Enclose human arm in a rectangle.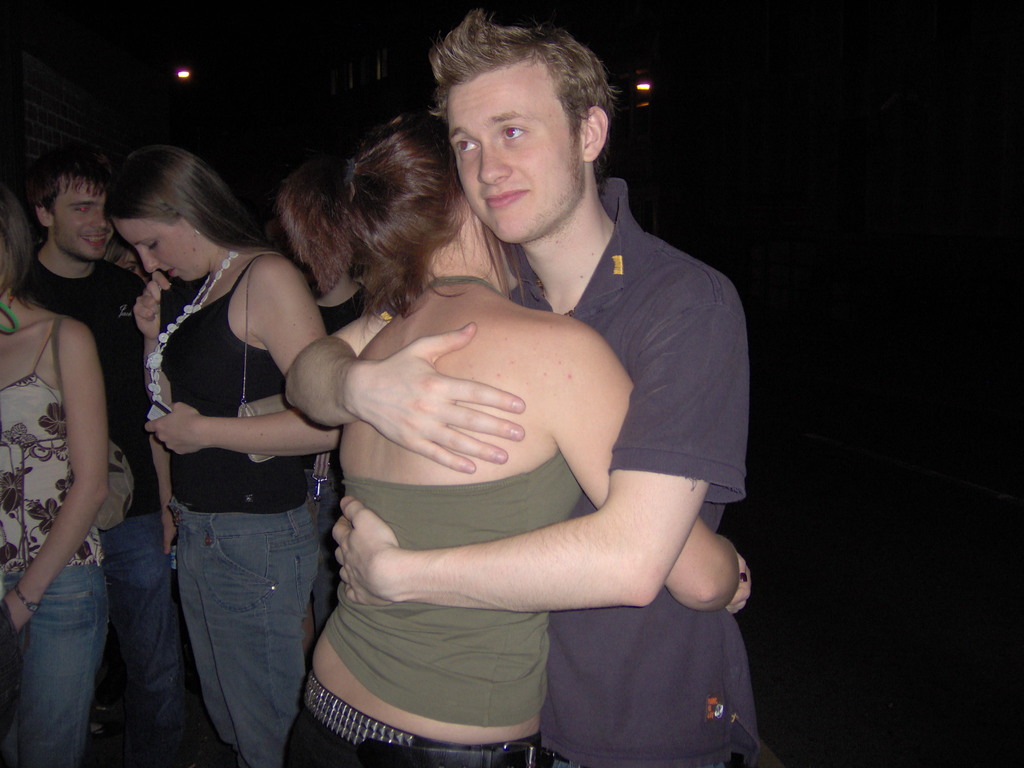
(15,292,133,646).
